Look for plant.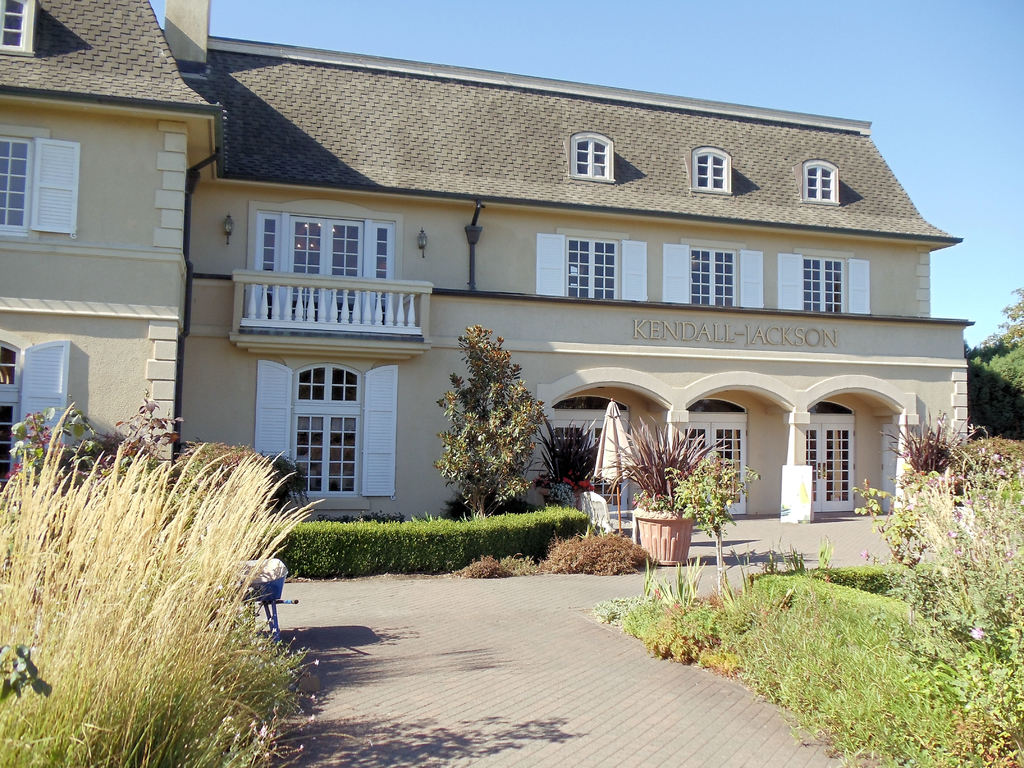
Found: {"x1": 445, "y1": 526, "x2": 654, "y2": 577}.
